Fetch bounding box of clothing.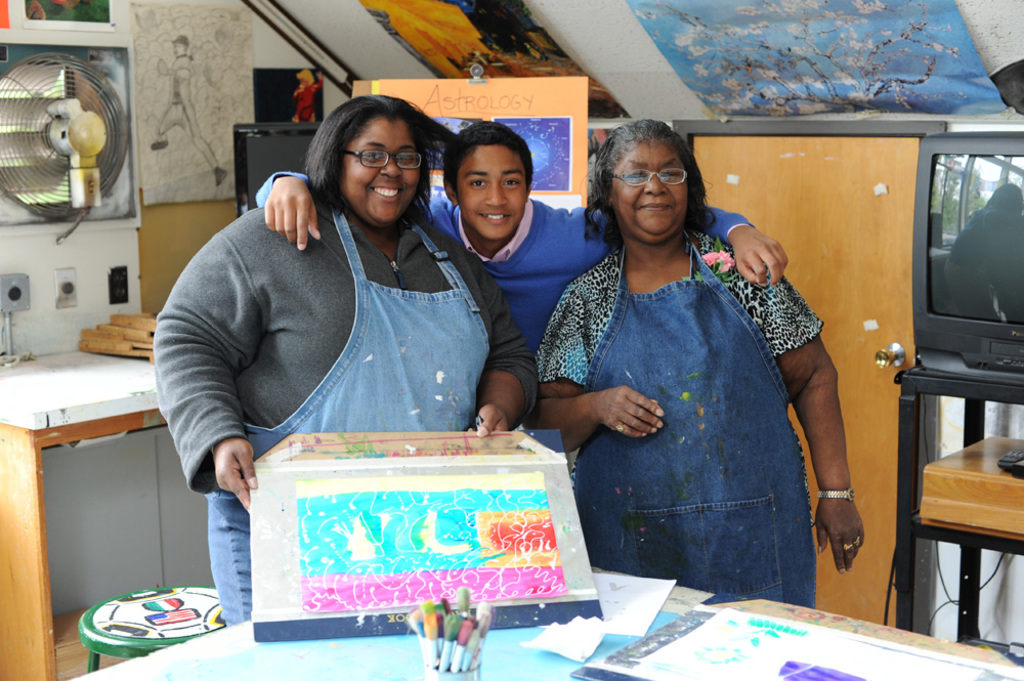
Bbox: [x1=537, y1=170, x2=838, y2=619].
